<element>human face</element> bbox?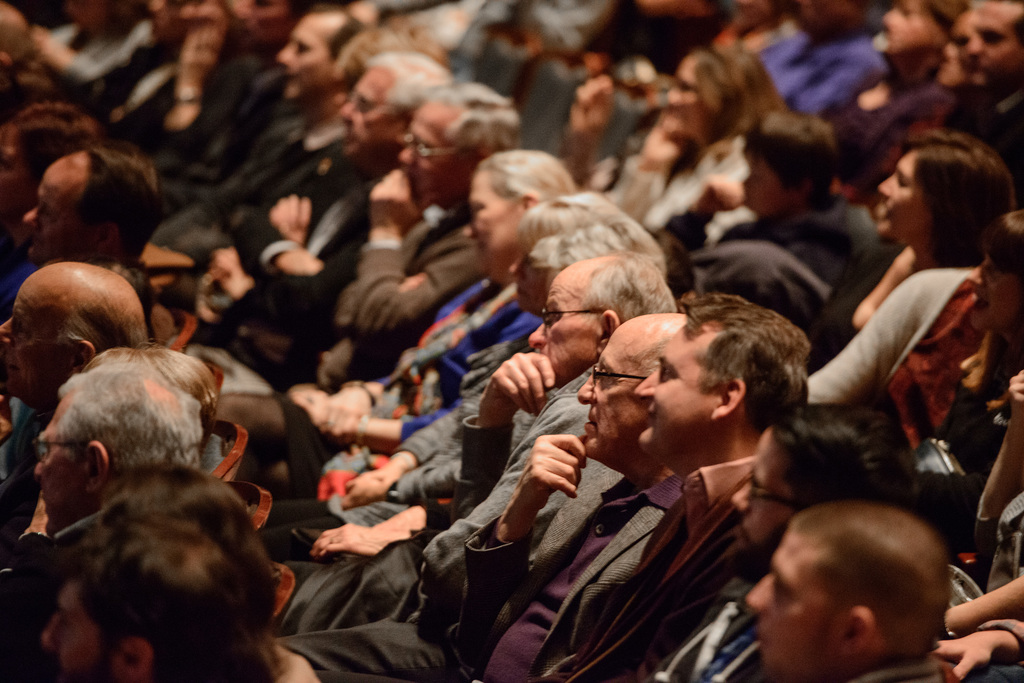
{"left": 524, "top": 260, "right": 602, "bottom": 382}
